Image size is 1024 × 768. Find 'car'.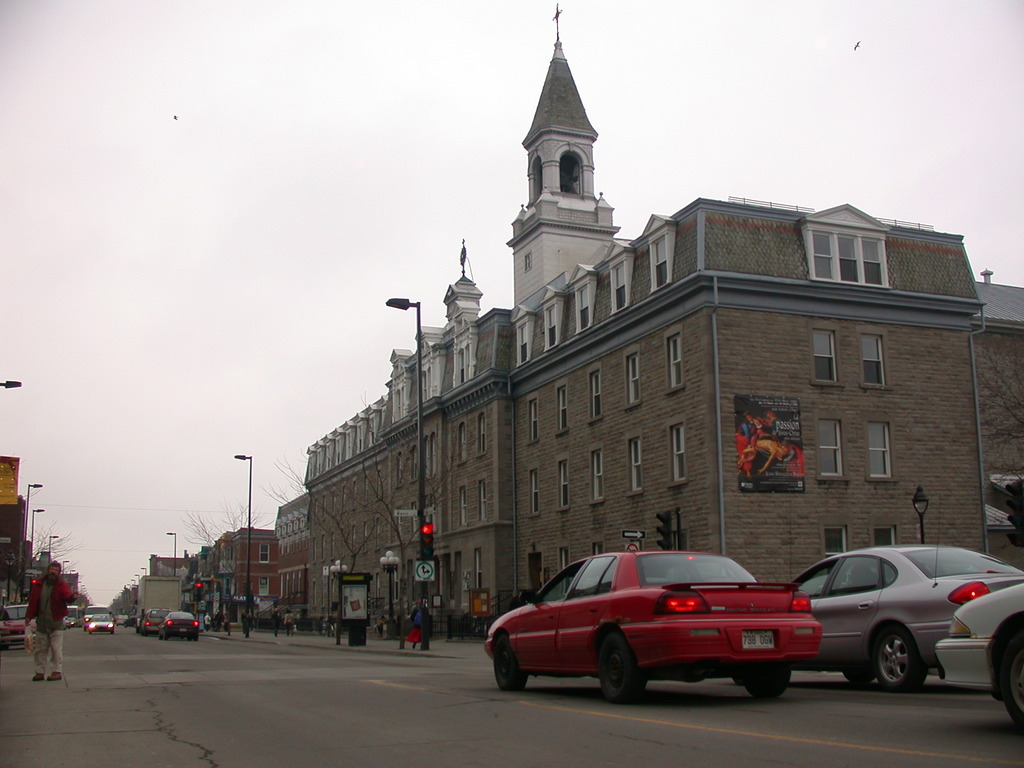
(x1=789, y1=505, x2=1023, y2=693).
